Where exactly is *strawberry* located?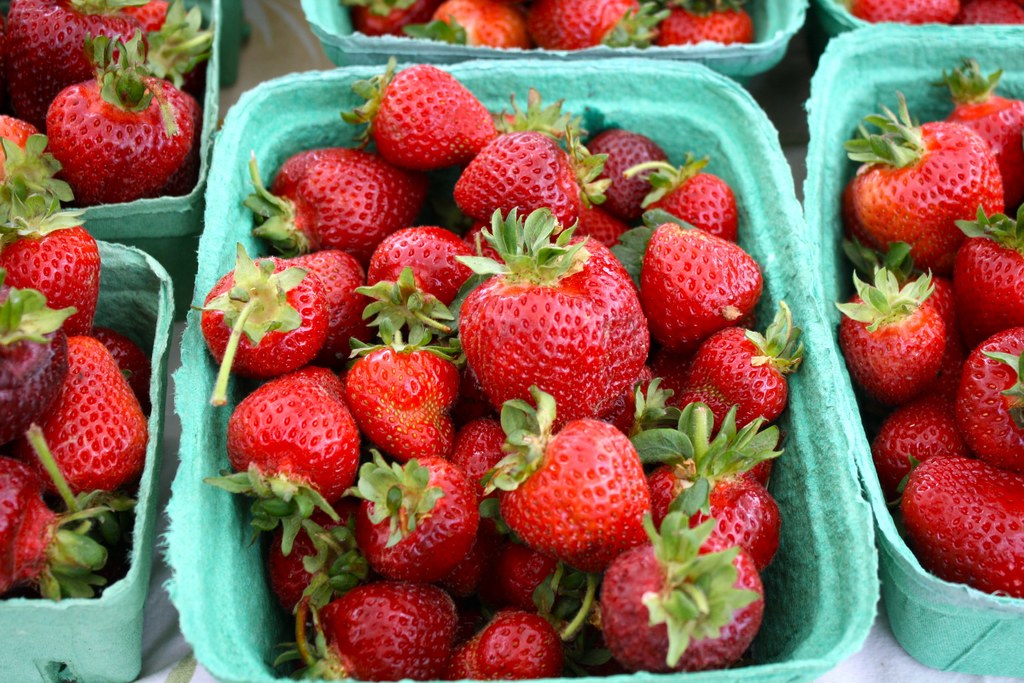
Its bounding box is (left=840, top=272, right=951, bottom=411).
